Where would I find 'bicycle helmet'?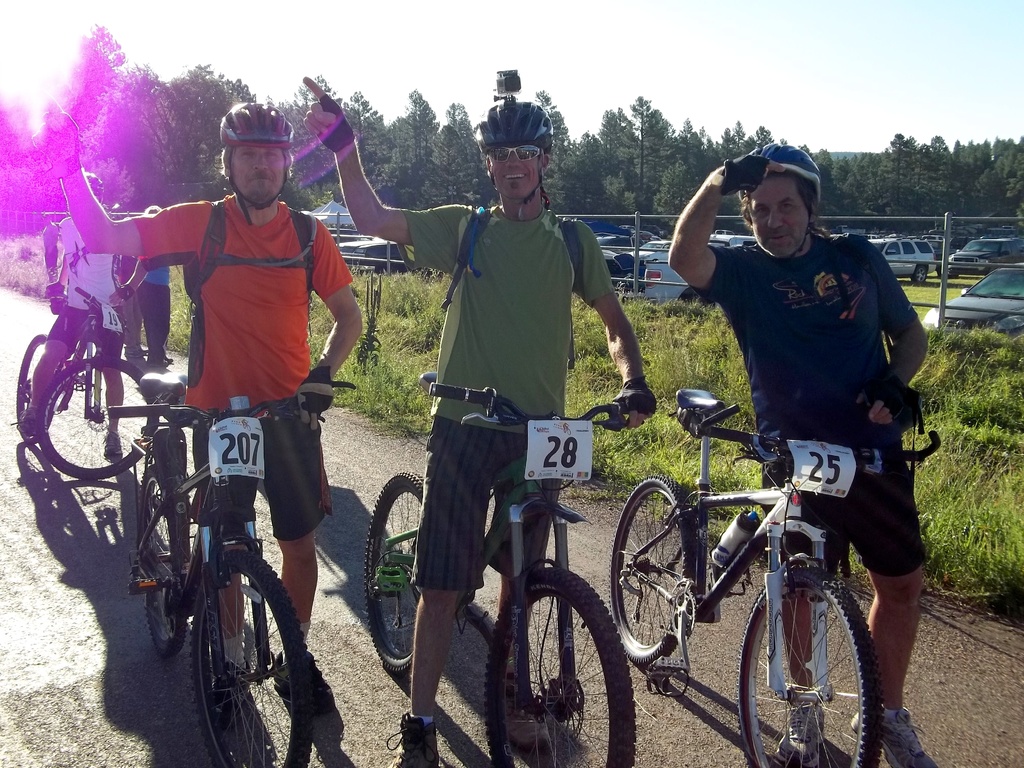
At 477,99,552,154.
